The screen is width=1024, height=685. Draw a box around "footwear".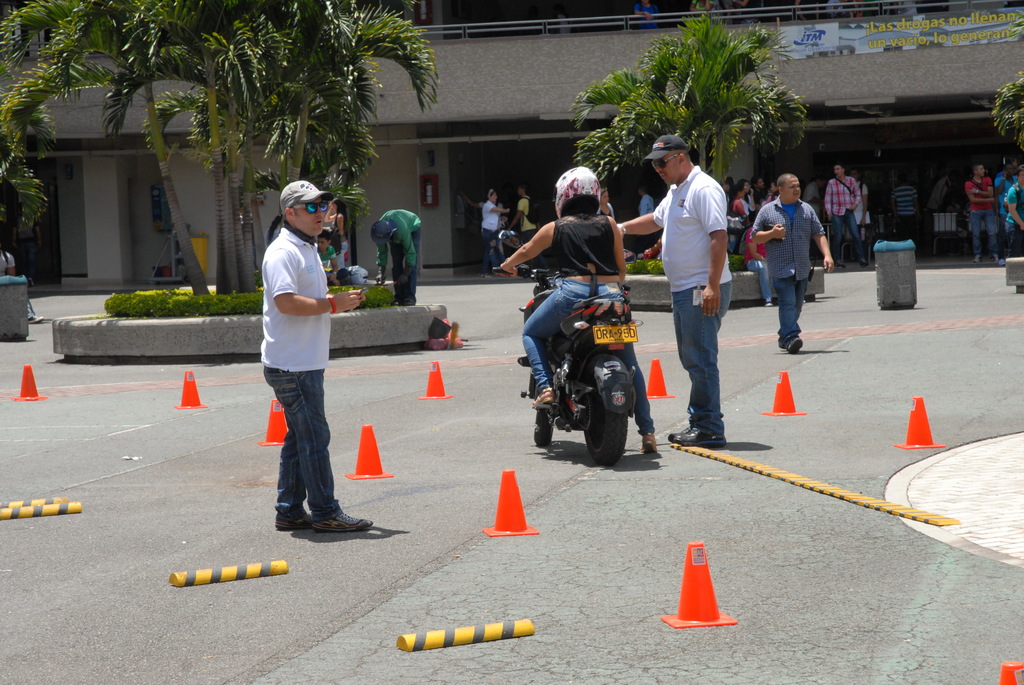
BBox(860, 260, 867, 269).
